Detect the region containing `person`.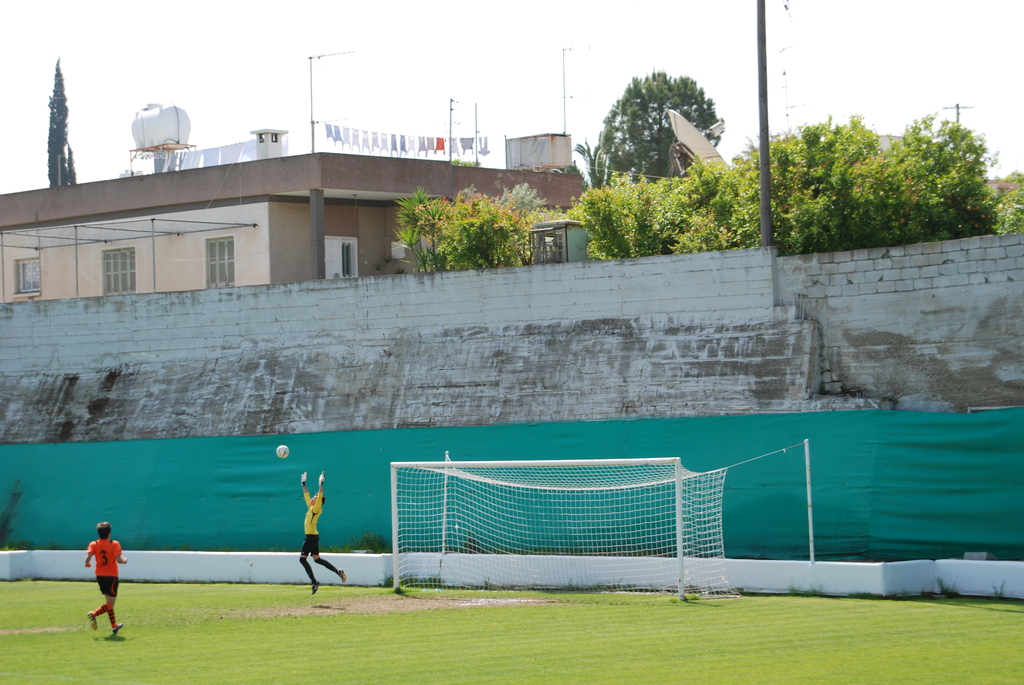
detection(298, 469, 346, 596).
